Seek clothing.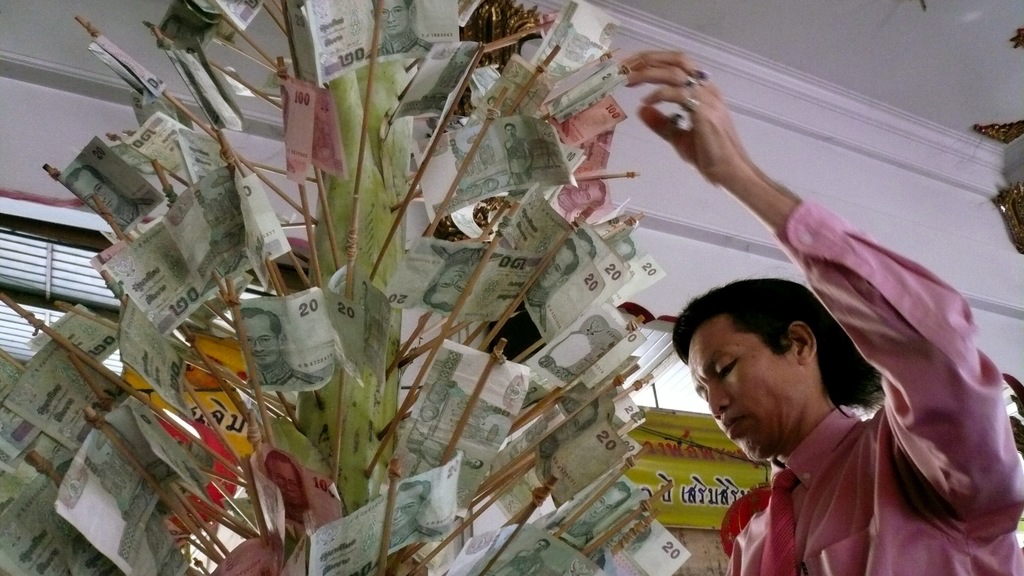
locate(509, 133, 533, 187).
